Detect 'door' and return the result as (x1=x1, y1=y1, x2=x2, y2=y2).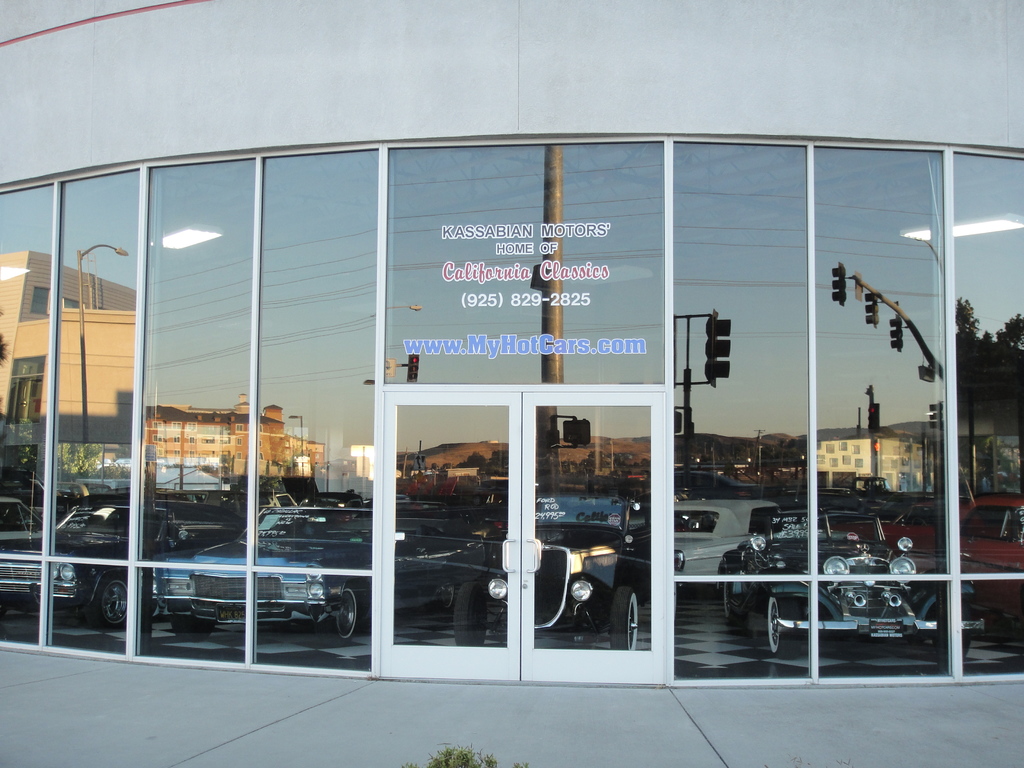
(x1=375, y1=388, x2=662, y2=682).
